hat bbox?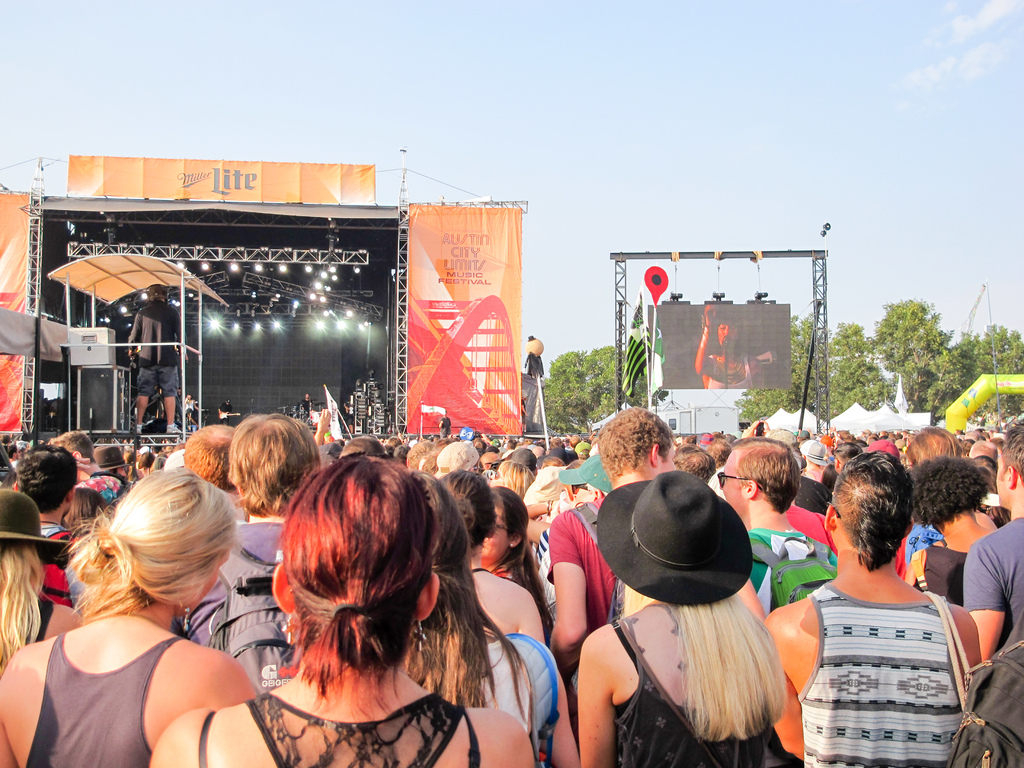
<region>558, 456, 613, 491</region>
